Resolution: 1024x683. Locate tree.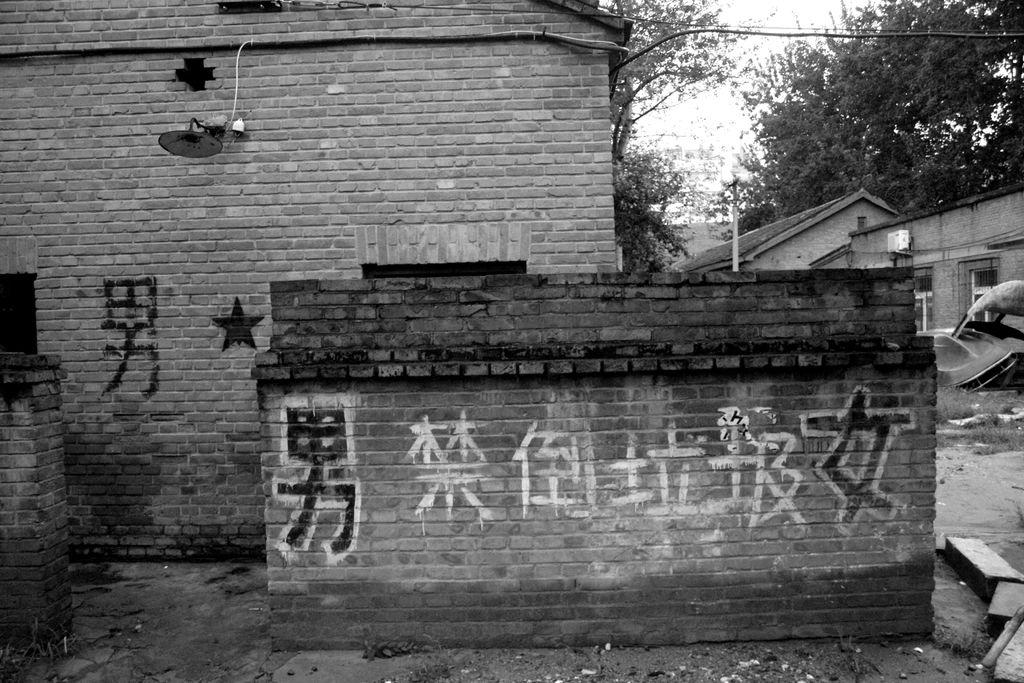
BBox(708, 0, 1023, 235).
